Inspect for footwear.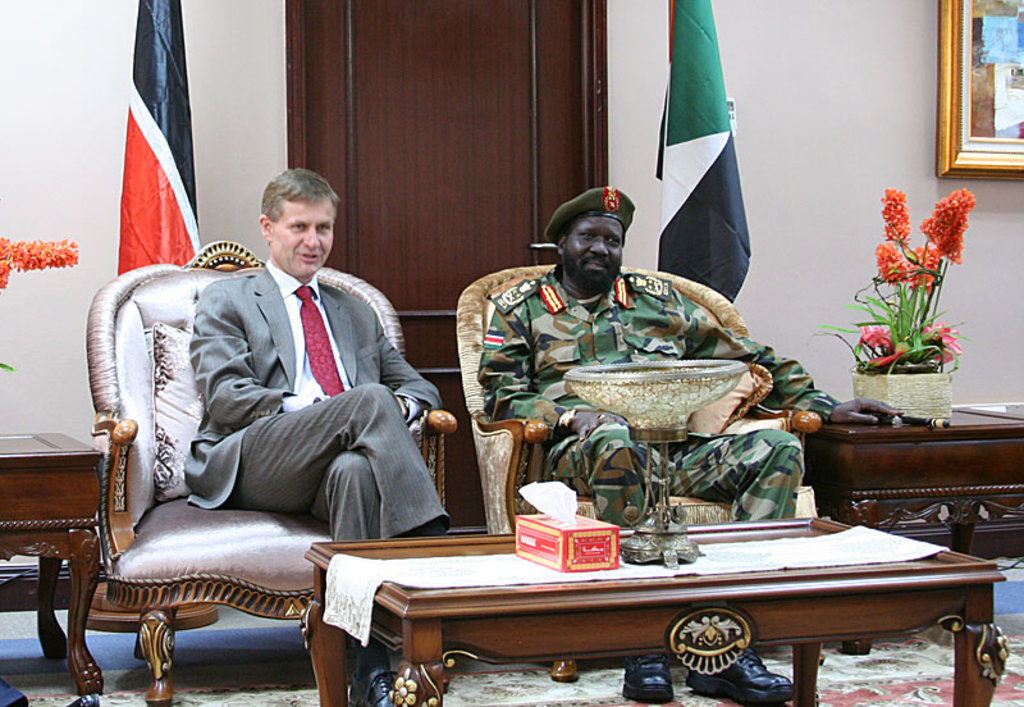
Inspection: l=686, t=652, r=792, b=706.
